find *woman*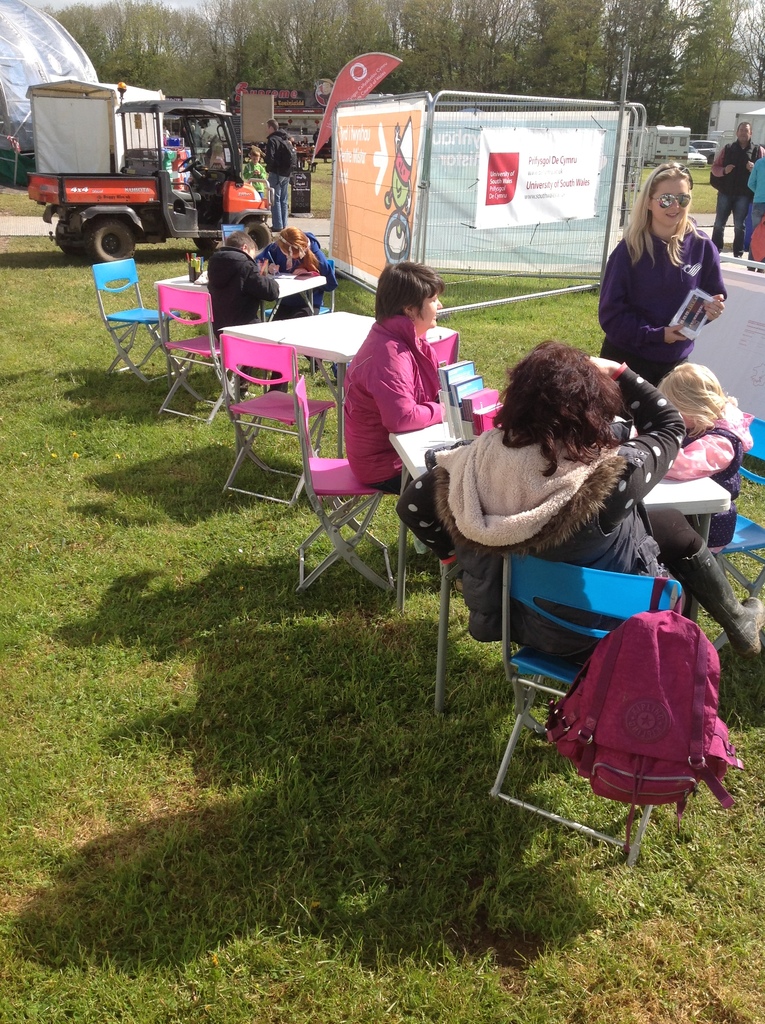
(436,338,764,652)
